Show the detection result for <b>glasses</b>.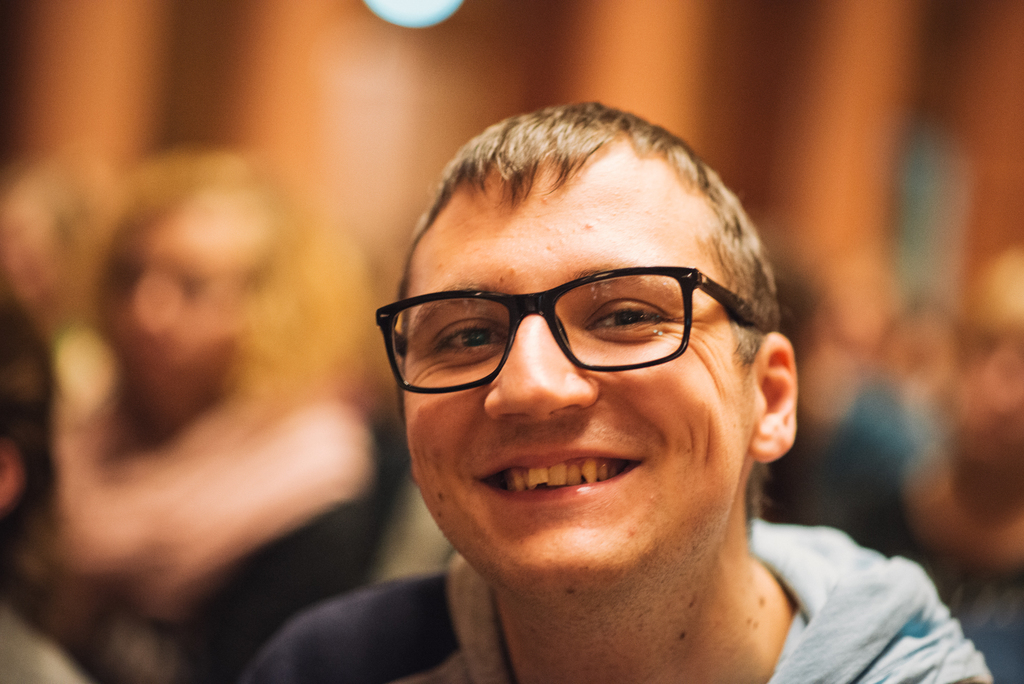
bbox=[366, 265, 772, 397].
